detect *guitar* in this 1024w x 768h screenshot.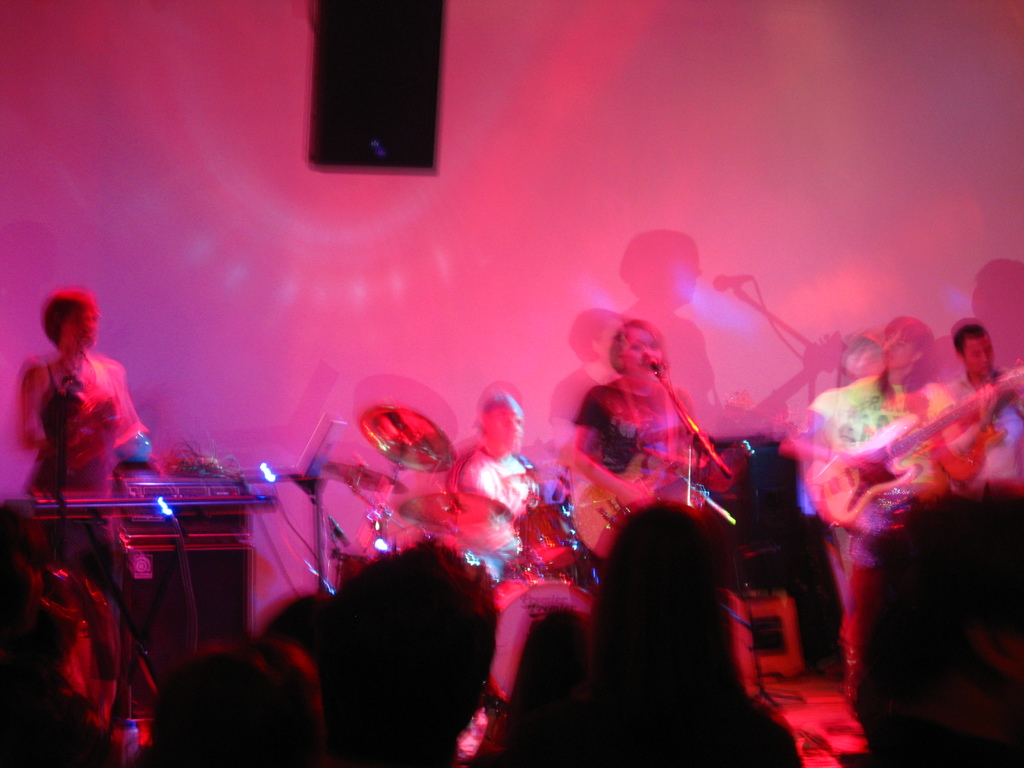
Detection: locate(559, 446, 740, 557).
